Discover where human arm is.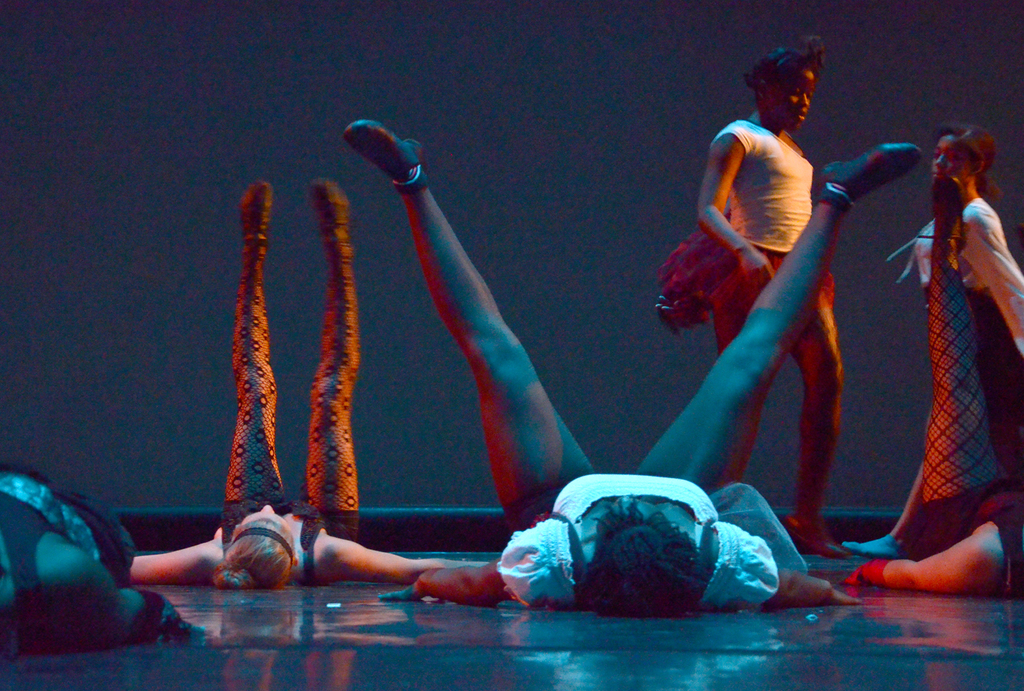
Discovered at 49/532/203/649.
